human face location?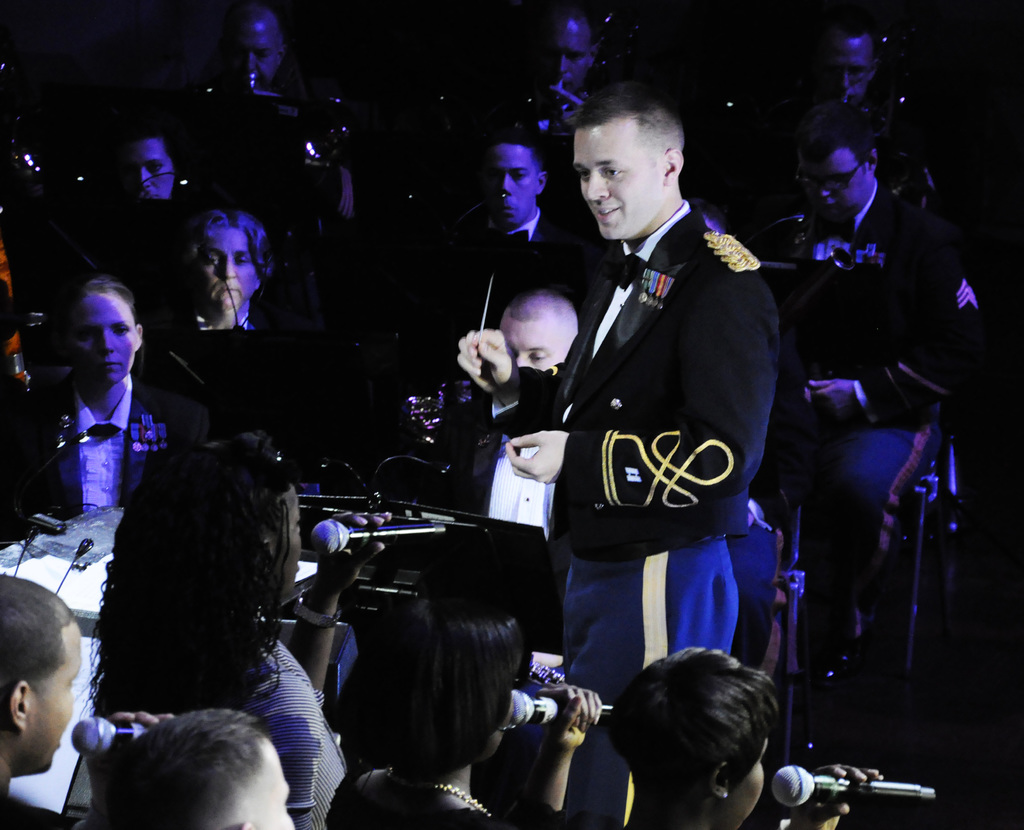
bbox(17, 621, 82, 769)
